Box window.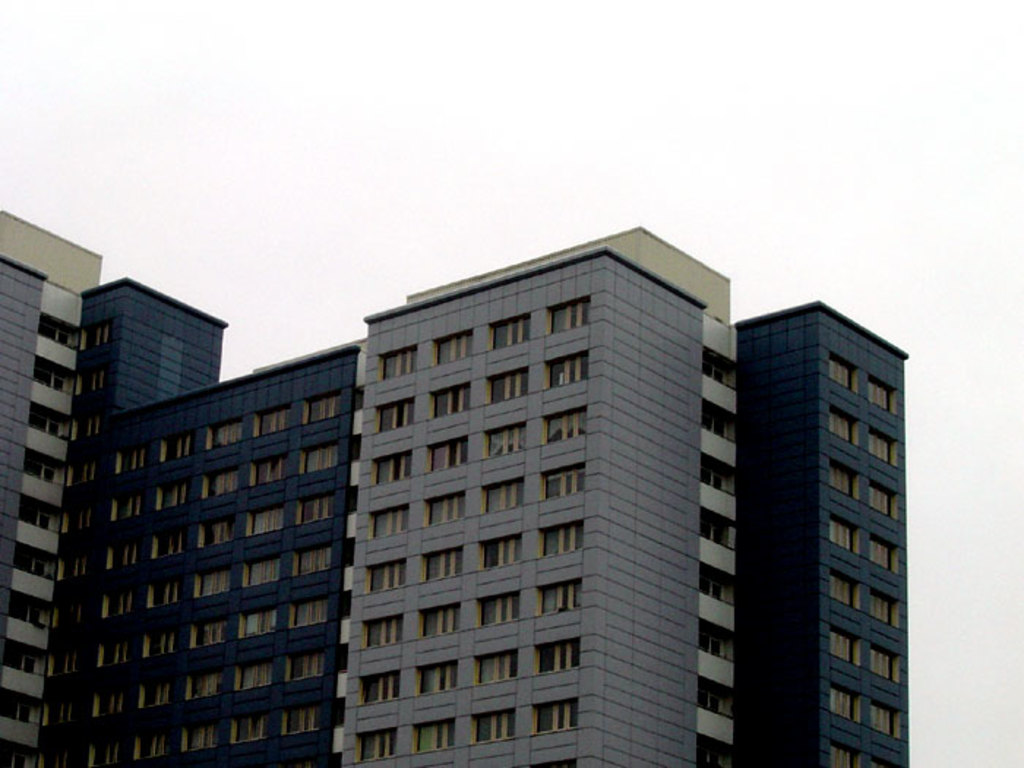
select_region(338, 721, 394, 767).
